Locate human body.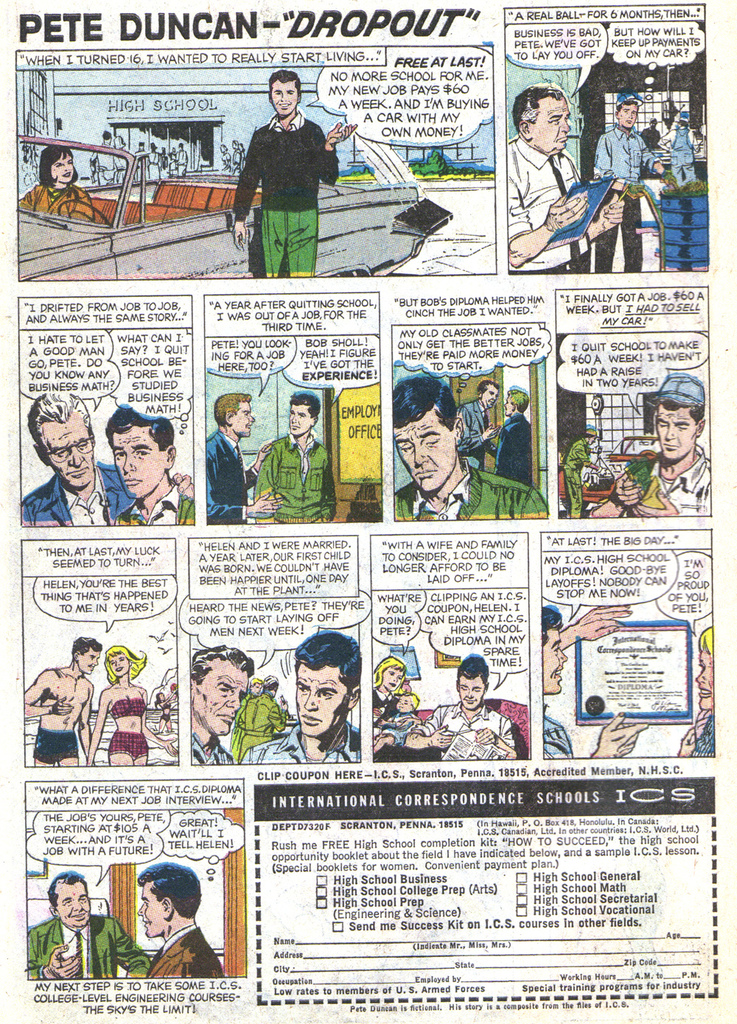
Bounding box: 17/462/192/530.
